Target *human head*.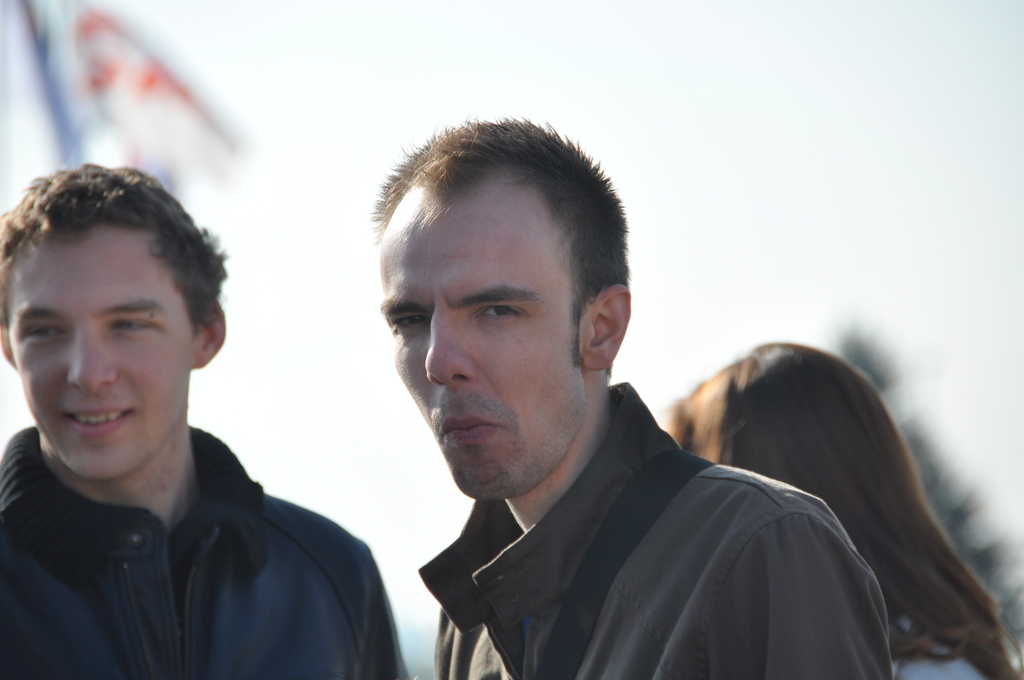
Target region: region(0, 159, 228, 484).
